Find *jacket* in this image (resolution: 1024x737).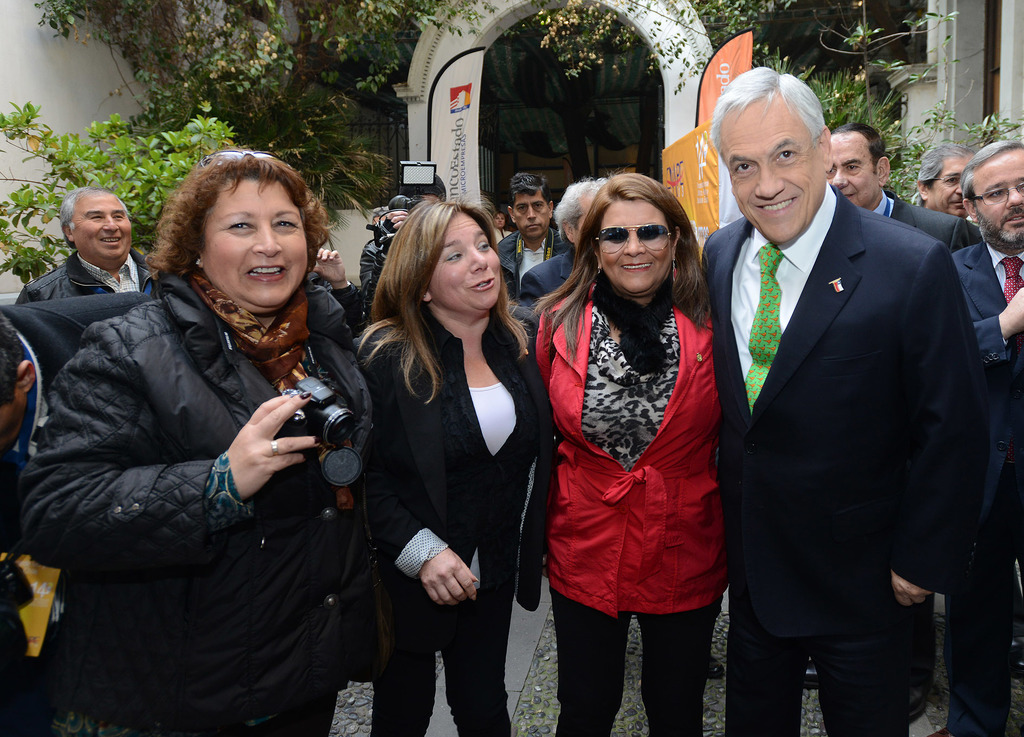
<bbox>11, 152, 372, 713</bbox>.
